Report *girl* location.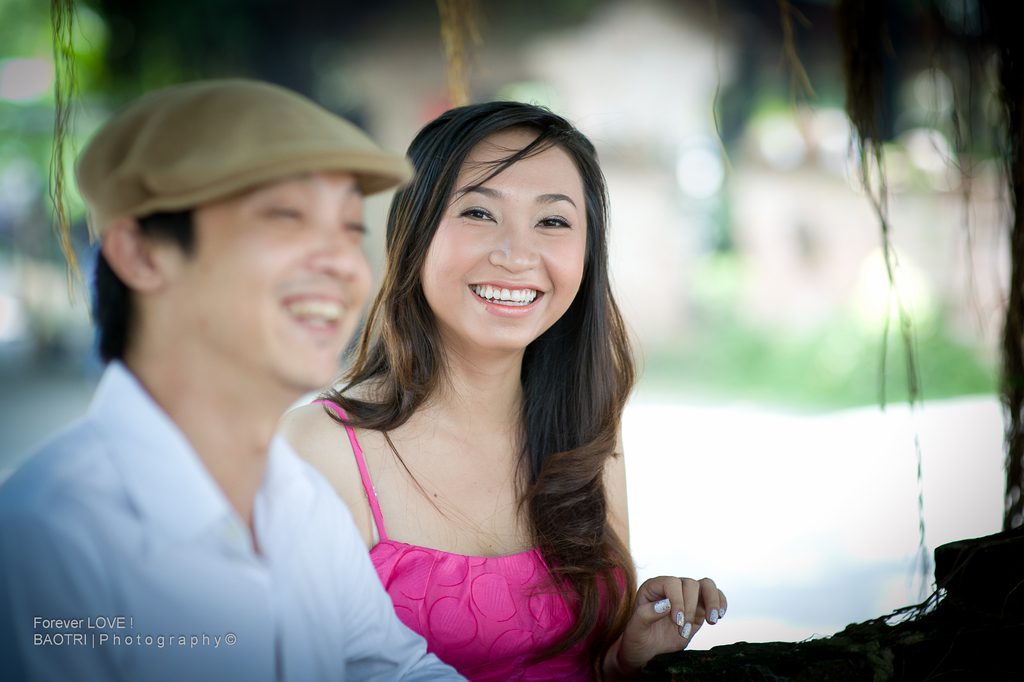
Report: x1=278, y1=101, x2=733, y2=681.
